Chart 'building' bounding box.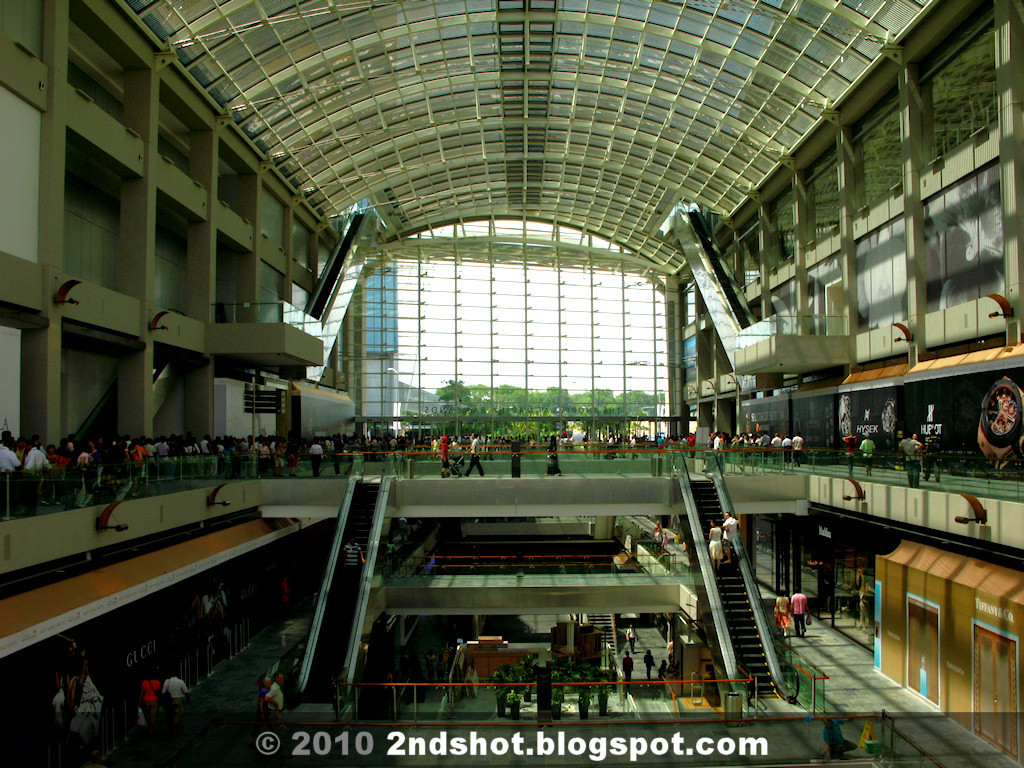
Charted: region(678, 0, 1023, 473).
